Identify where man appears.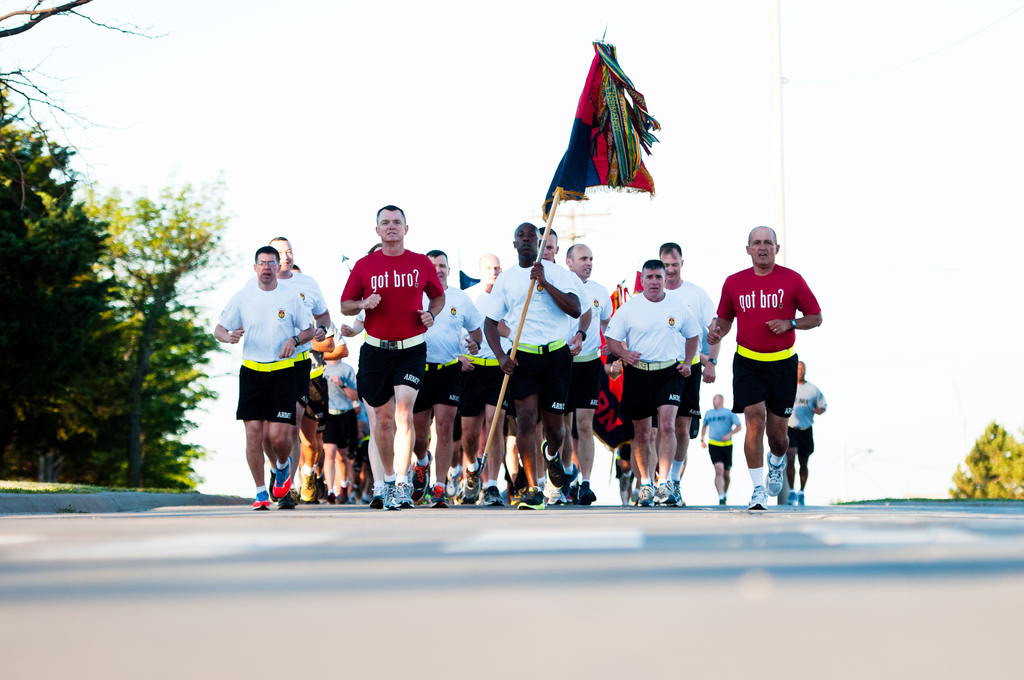
Appears at bbox=(340, 243, 387, 505).
